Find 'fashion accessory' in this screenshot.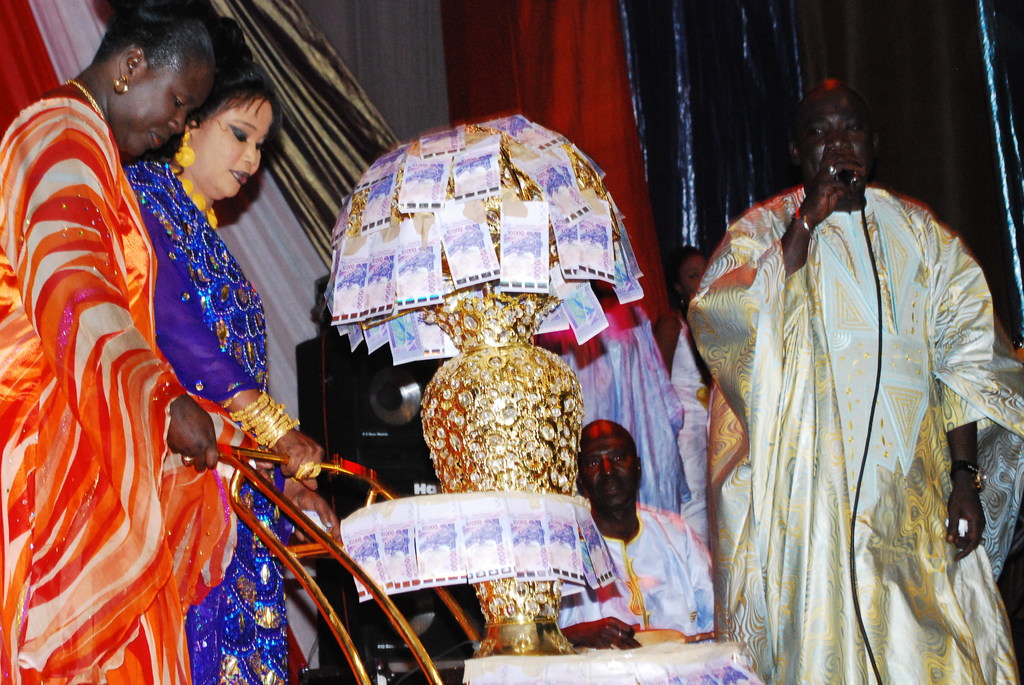
The bounding box for 'fashion accessory' is <region>171, 166, 221, 230</region>.
